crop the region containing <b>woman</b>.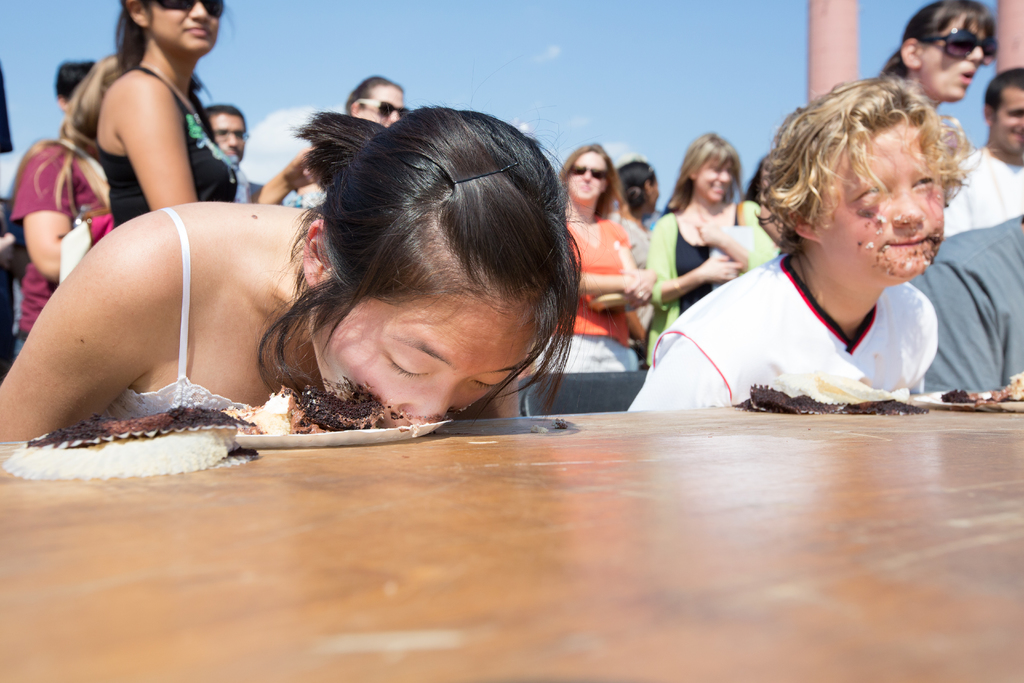
Crop region: [left=643, top=126, right=772, bottom=365].
